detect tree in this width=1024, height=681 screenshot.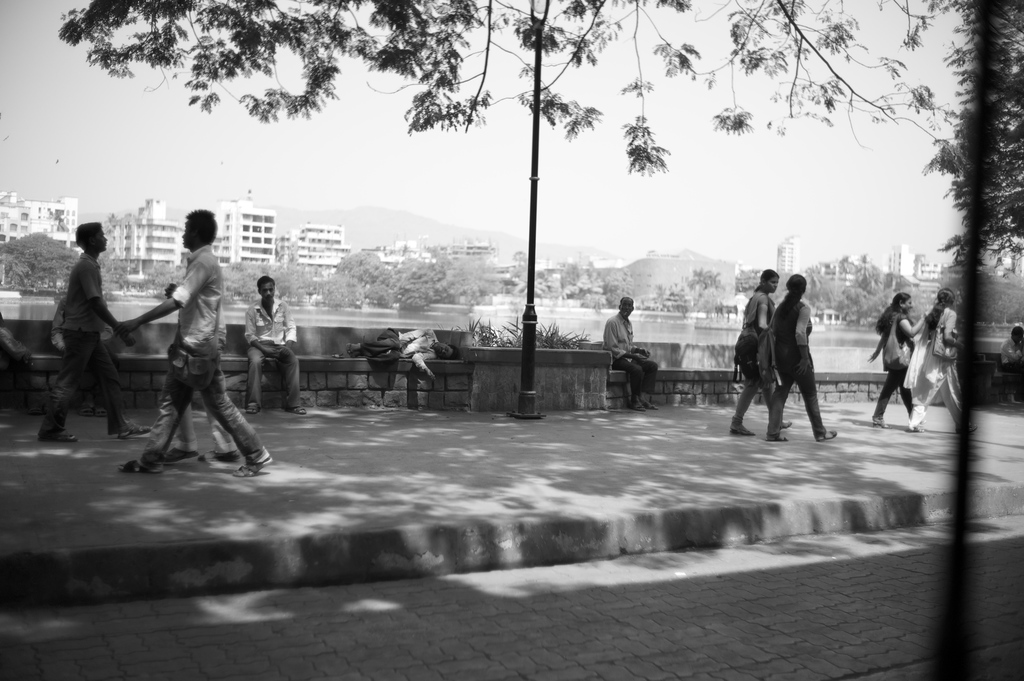
Detection: x1=849, y1=265, x2=921, y2=325.
